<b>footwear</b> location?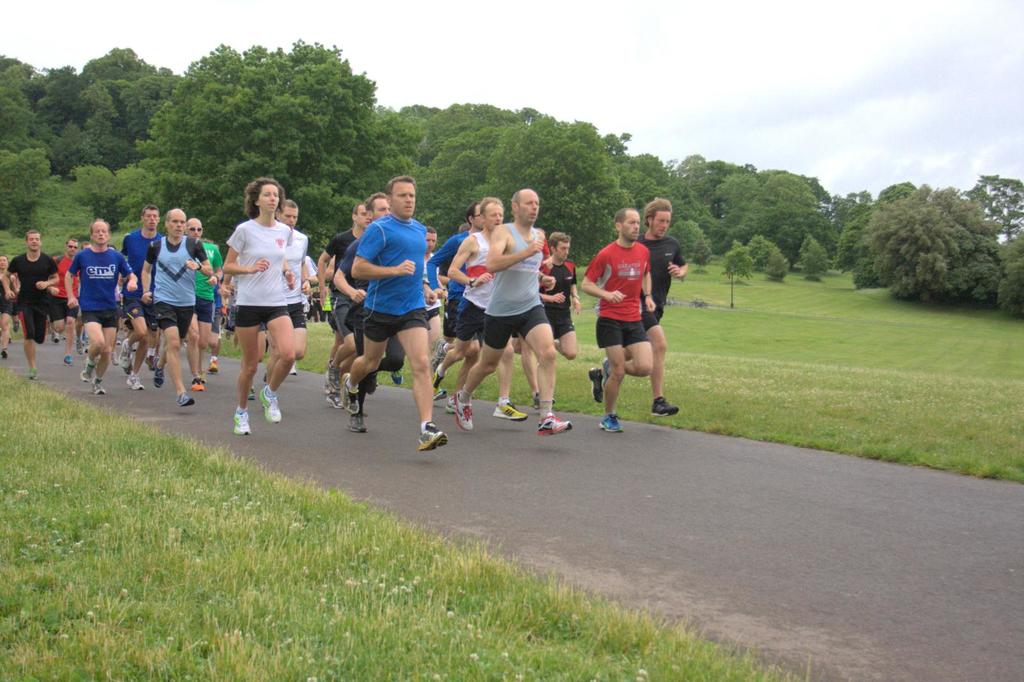
92,375,109,400
